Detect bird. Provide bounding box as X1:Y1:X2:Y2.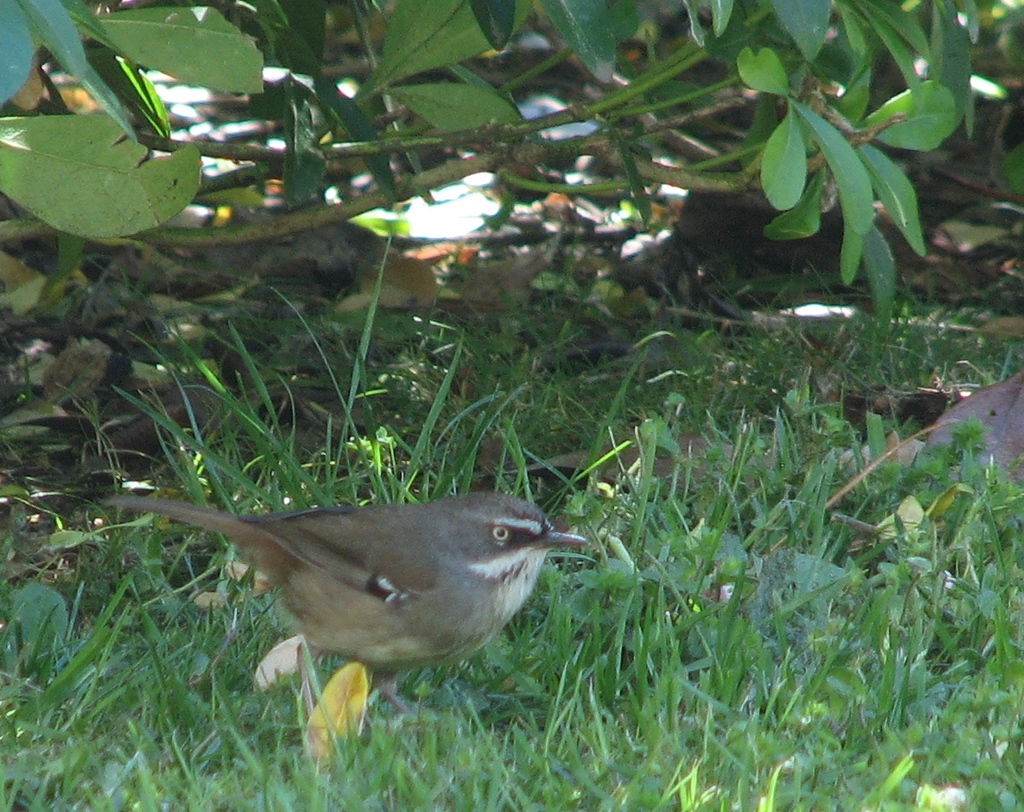
82:492:608:735.
